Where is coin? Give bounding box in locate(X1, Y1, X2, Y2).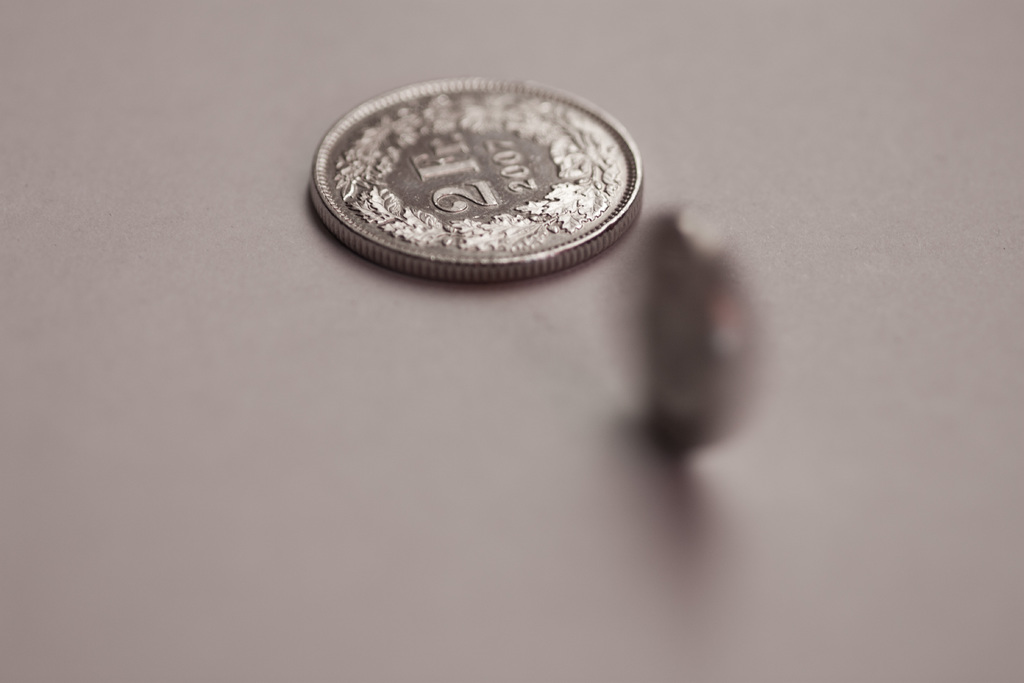
locate(310, 78, 641, 283).
